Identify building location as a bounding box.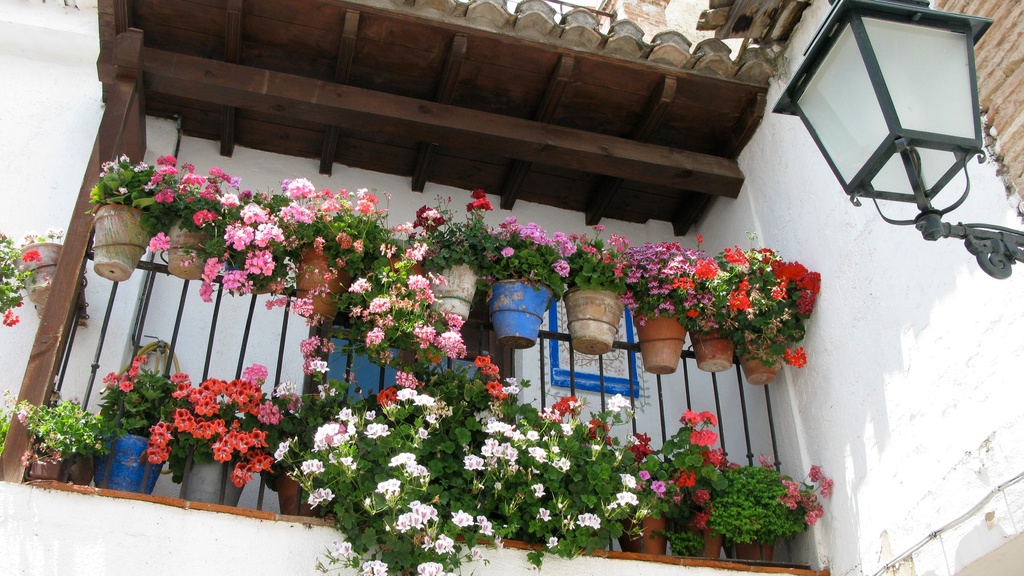
(0, 0, 1023, 575).
